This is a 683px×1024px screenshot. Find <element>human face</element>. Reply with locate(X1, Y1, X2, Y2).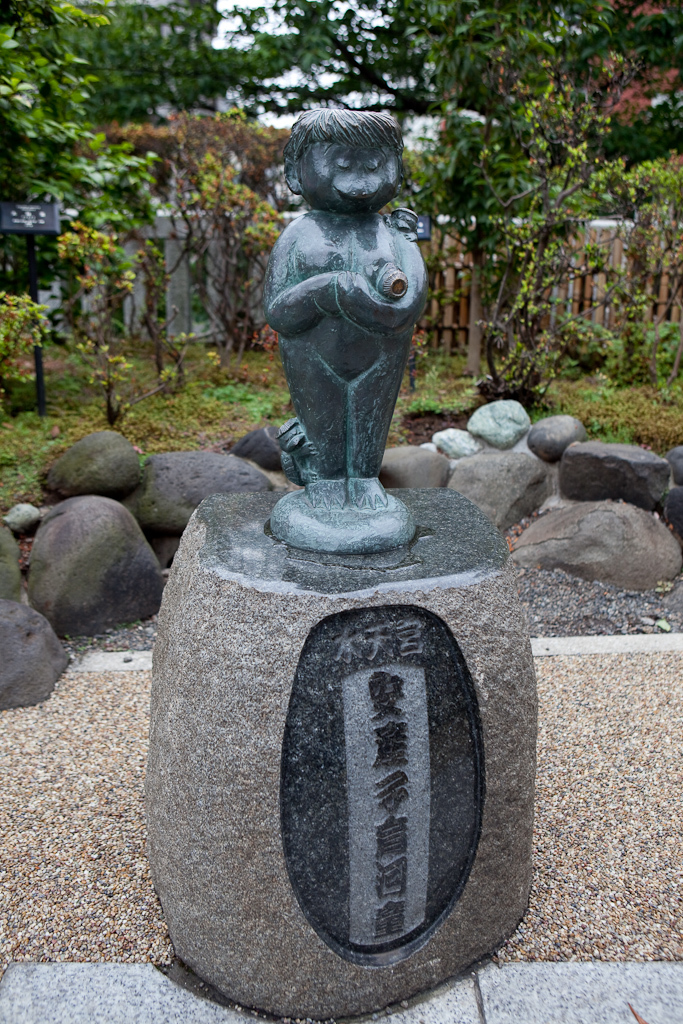
locate(299, 140, 402, 213).
